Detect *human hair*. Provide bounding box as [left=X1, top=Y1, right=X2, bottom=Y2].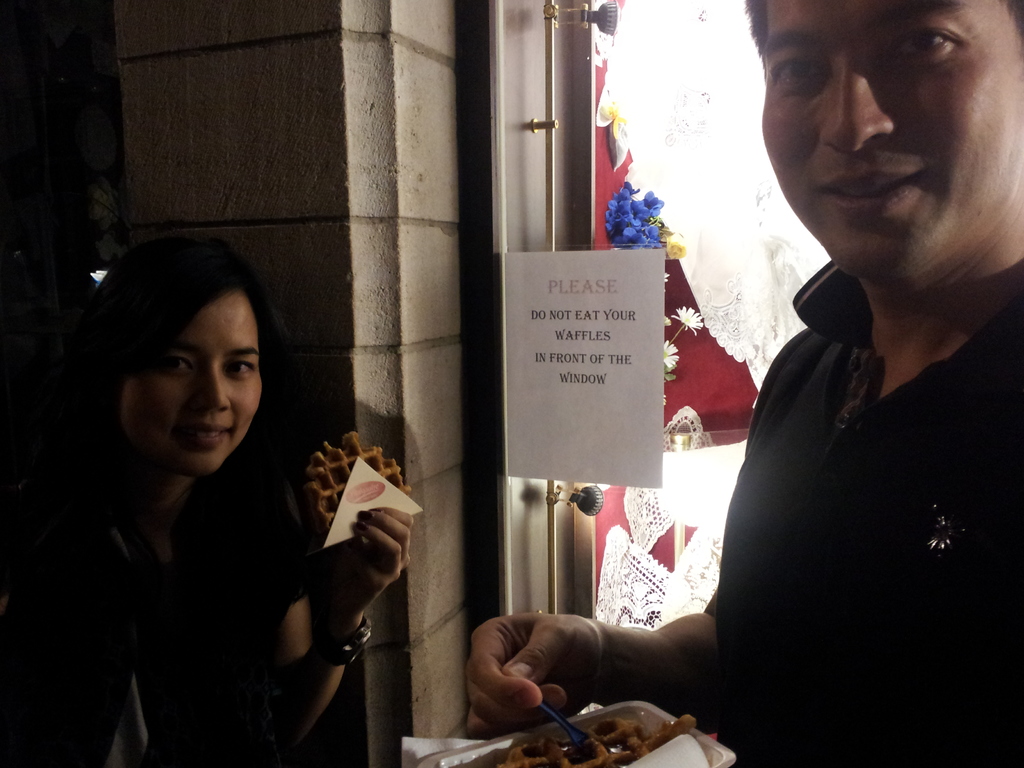
[left=75, top=235, right=289, bottom=435].
